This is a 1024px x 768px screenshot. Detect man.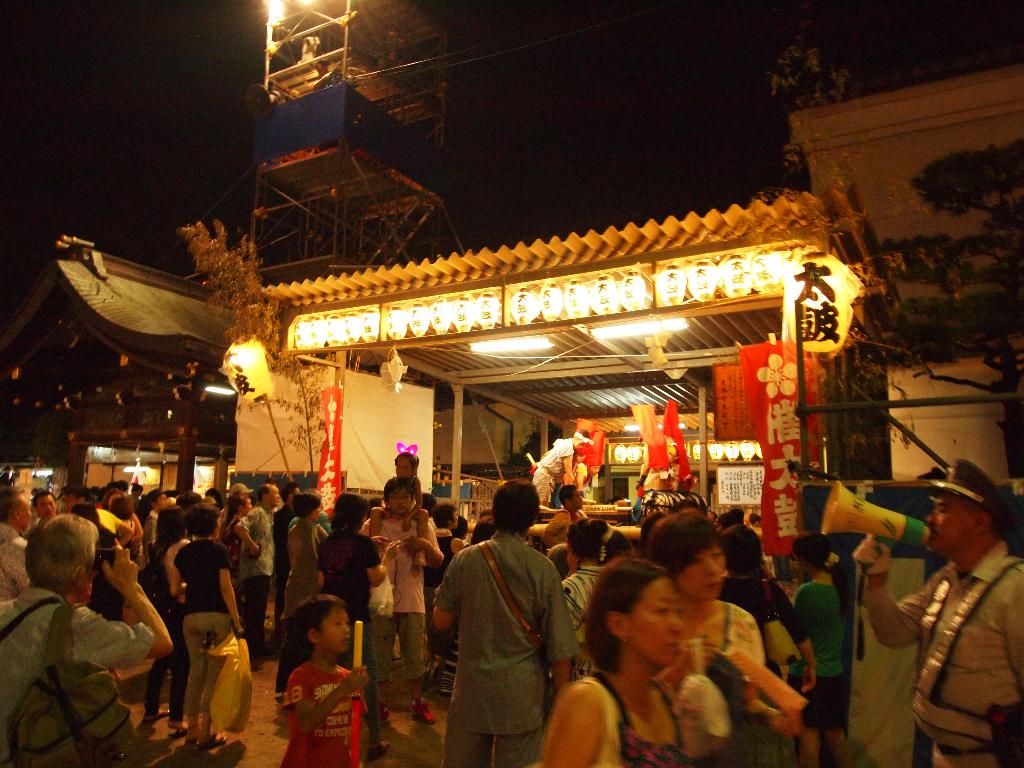
region(0, 511, 175, 767).
